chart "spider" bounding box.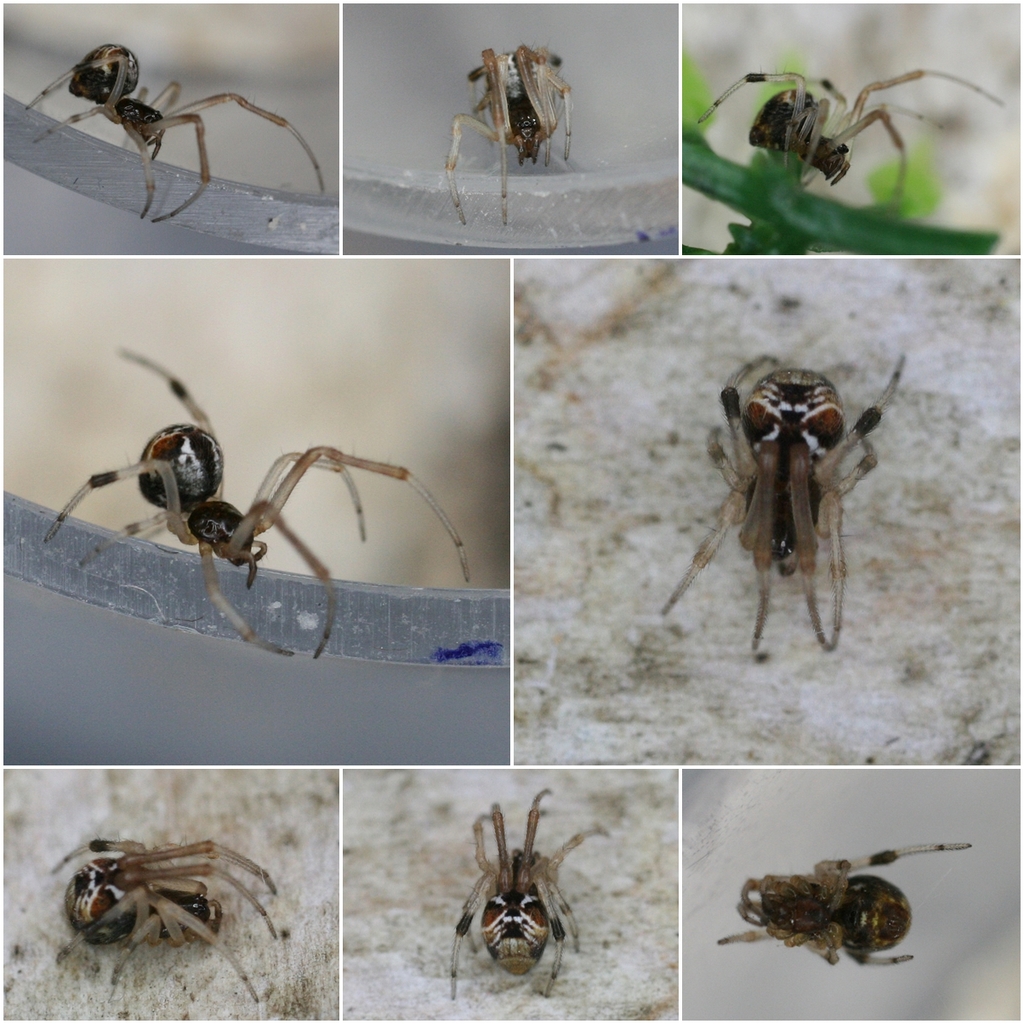
Charted: bbox=(441, 46, 569, 227).
